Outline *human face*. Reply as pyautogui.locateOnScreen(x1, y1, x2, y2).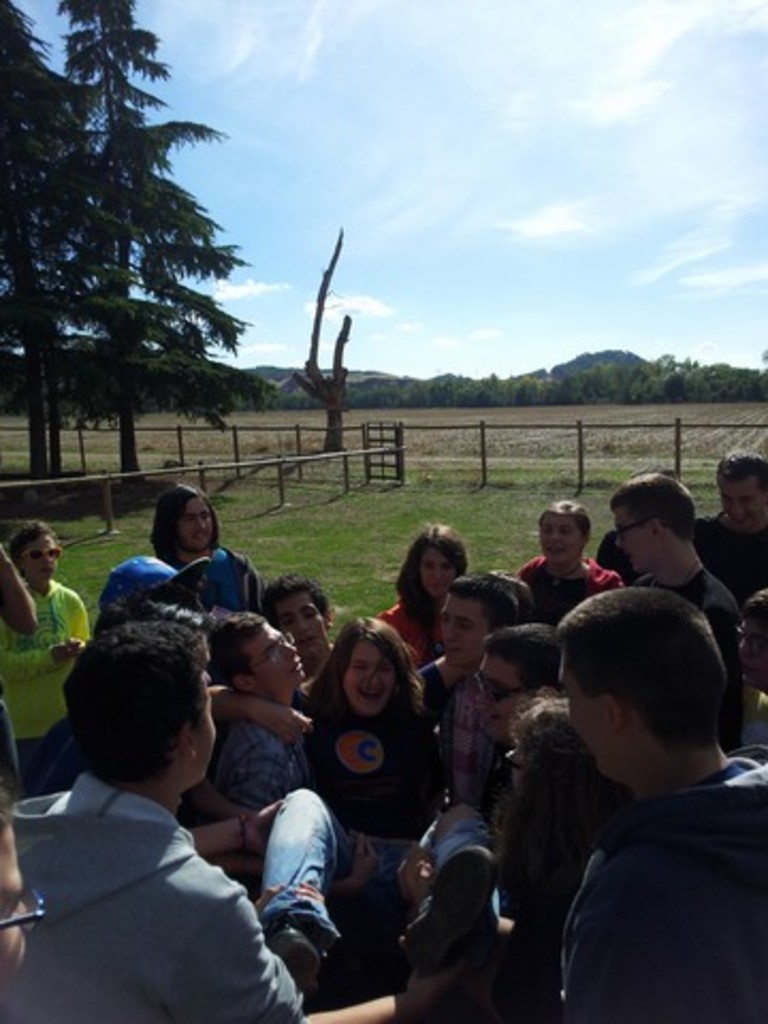
pyautogui.locateOnScreen(614, 506, 659, 572).
